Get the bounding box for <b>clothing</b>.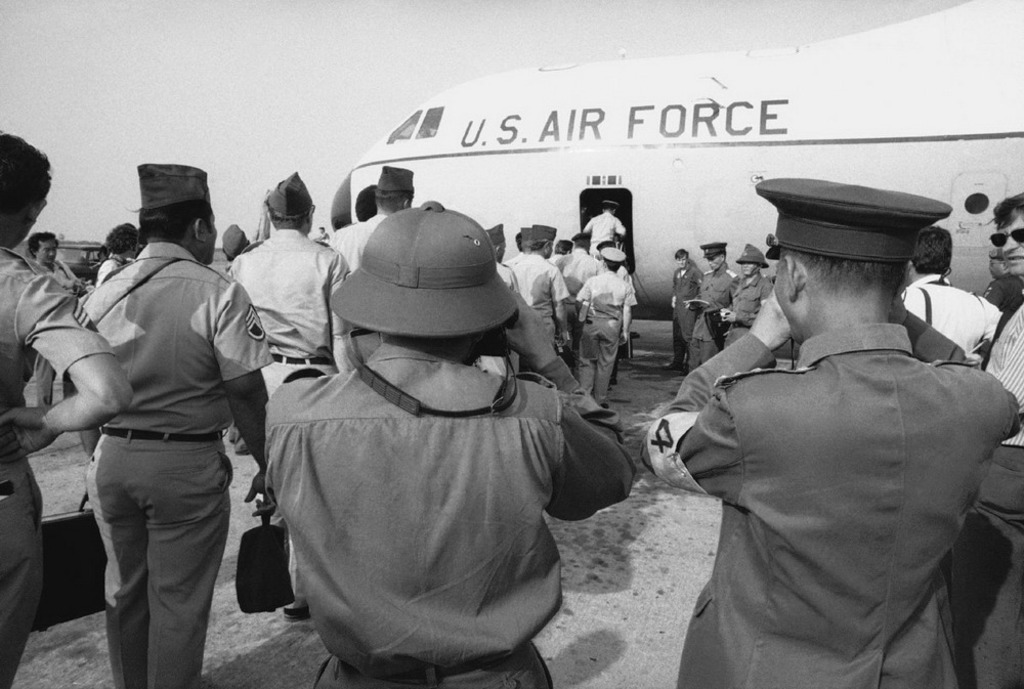
(x1=0, y1=208, x2=641, y2=688).
